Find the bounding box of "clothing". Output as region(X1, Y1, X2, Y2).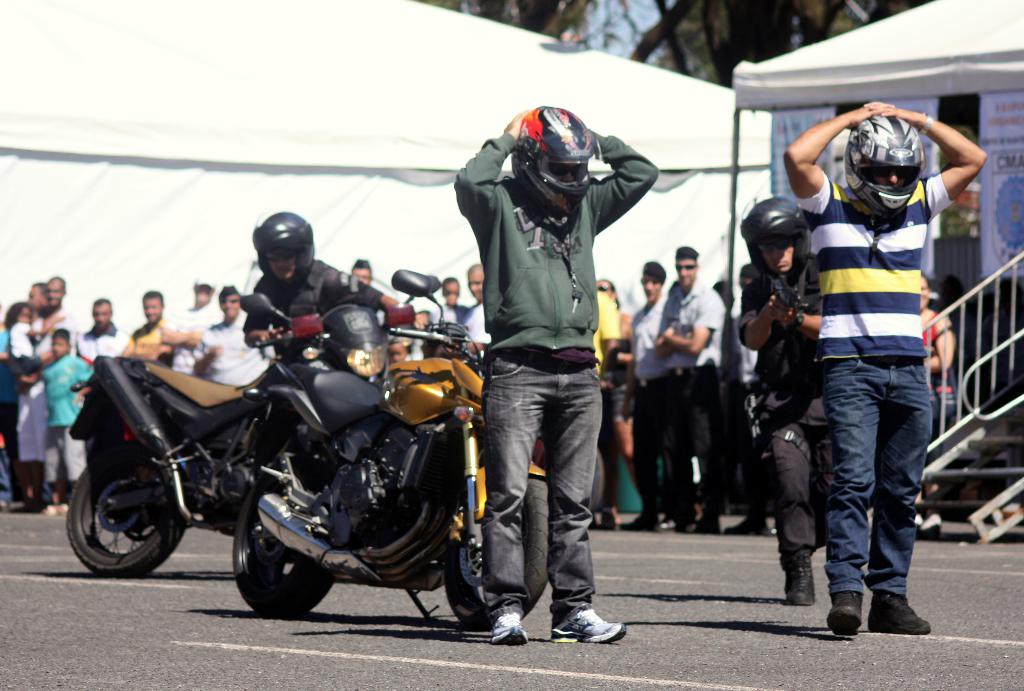
region(626, 287, 669, 522).
